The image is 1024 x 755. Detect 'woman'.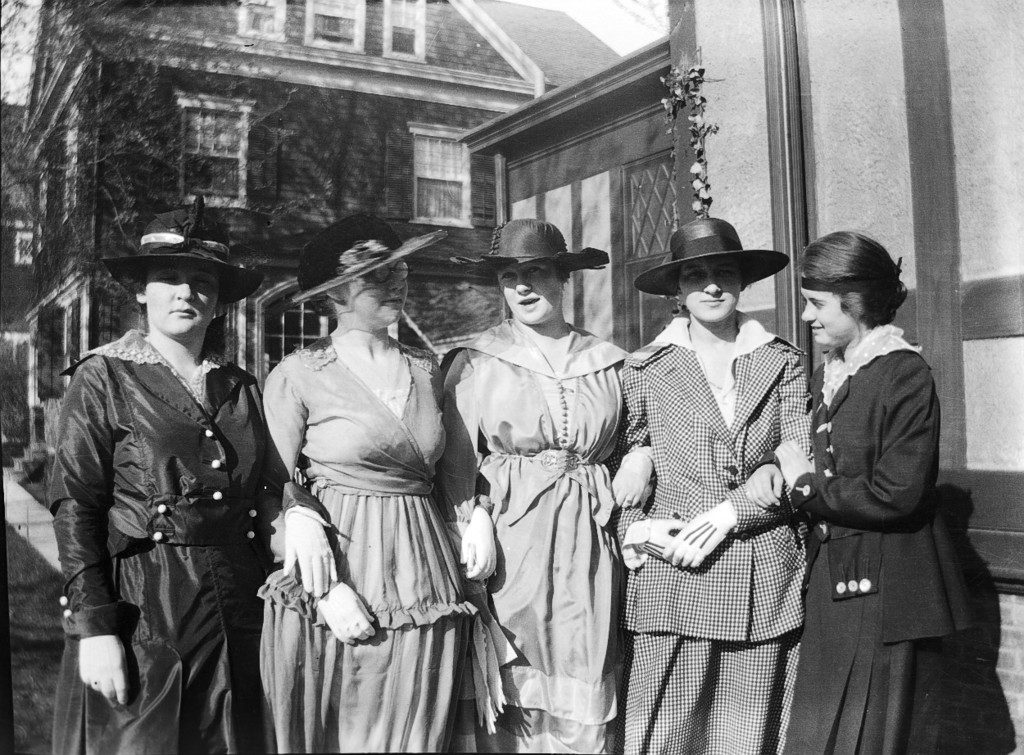
Detection: <bbox>436, 218, 660, 754</bbox>.
